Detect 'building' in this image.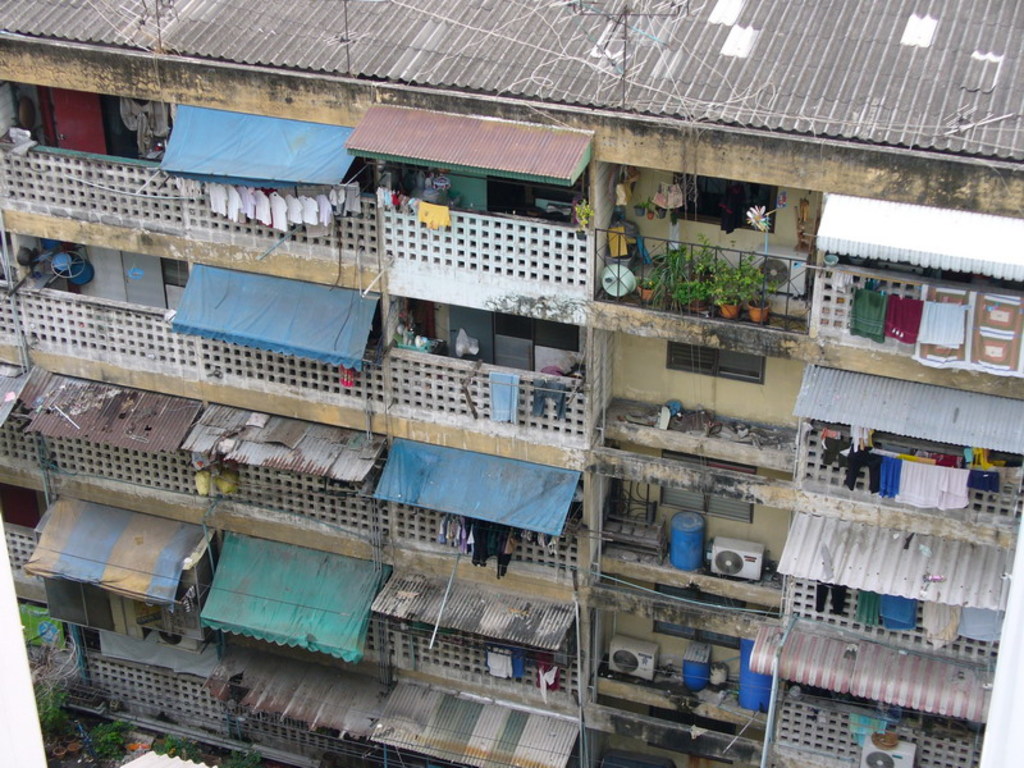
Detection: <bbox>0, 0, 1023, 767</bbox>.
